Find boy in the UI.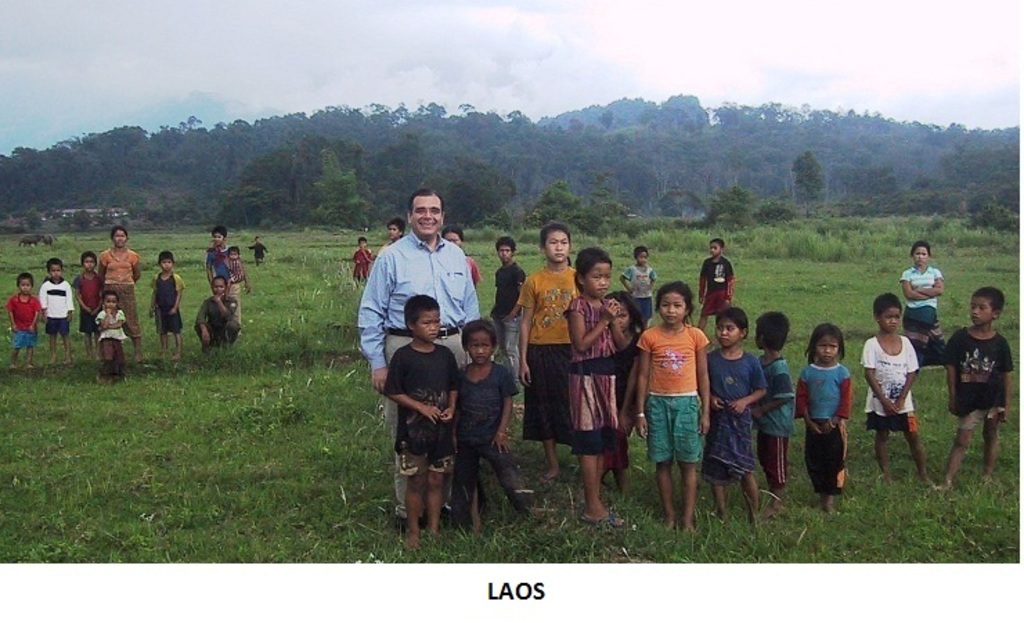
UI element at (938,287,1012,486).
